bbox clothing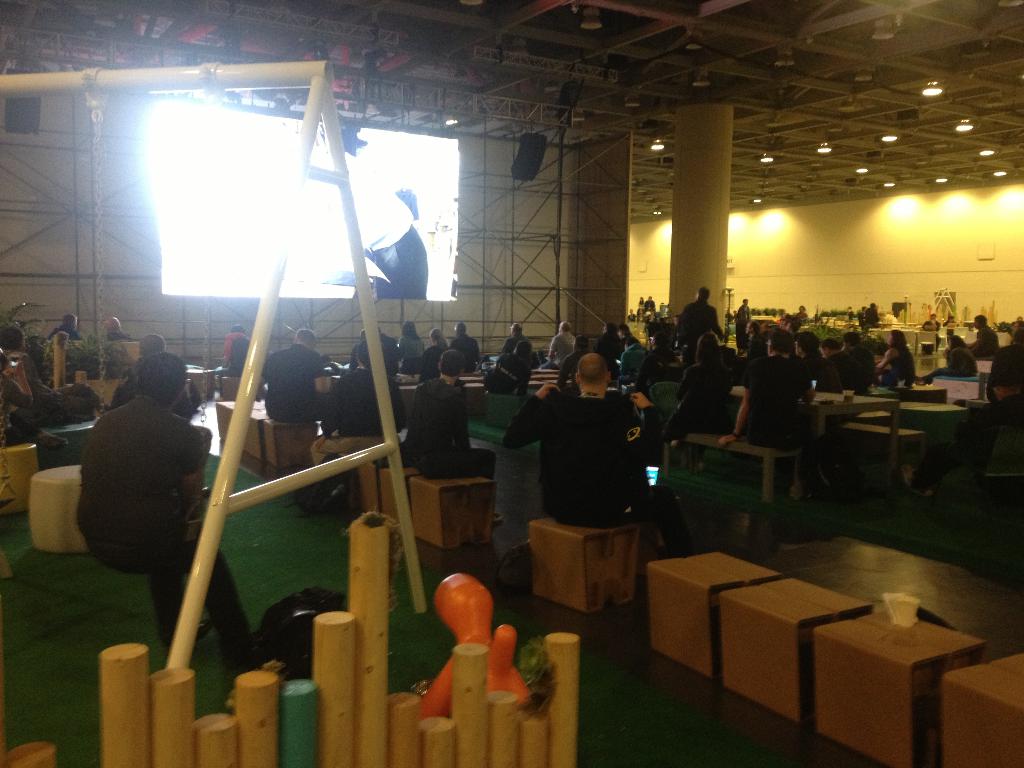
{"x1": 443, "y1": 326, "x2": 477, "y2": 365}
